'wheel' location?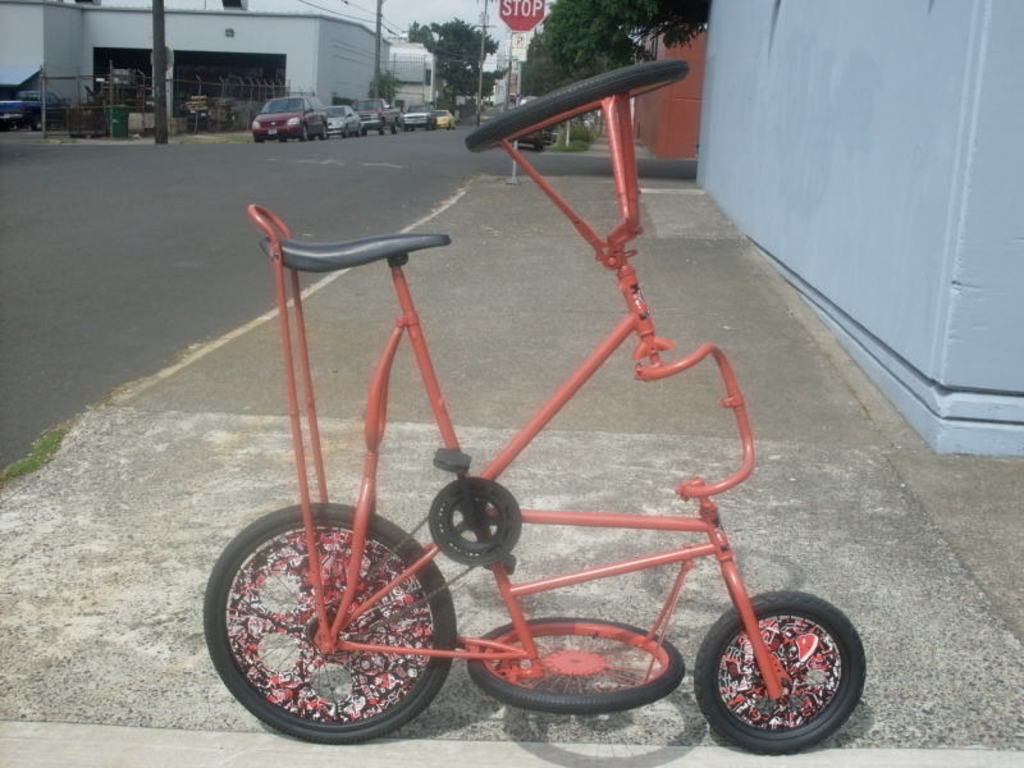
pyautogui.locateOnScreen(305, 129, 312, 138)
